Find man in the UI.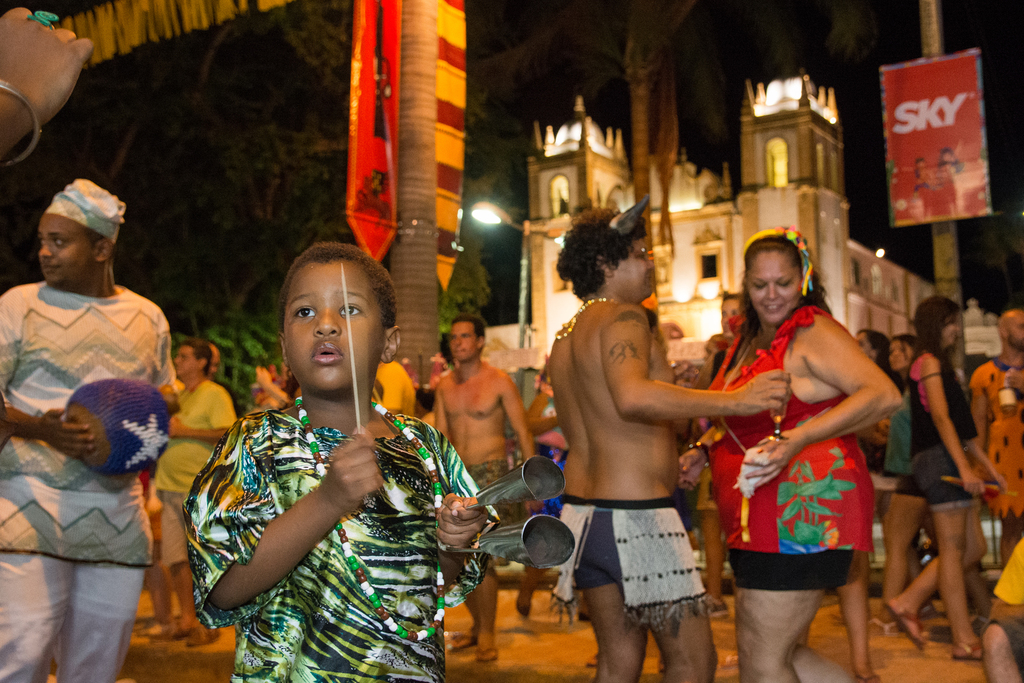
UI element at l=431, t=316, r=535, b=666.
